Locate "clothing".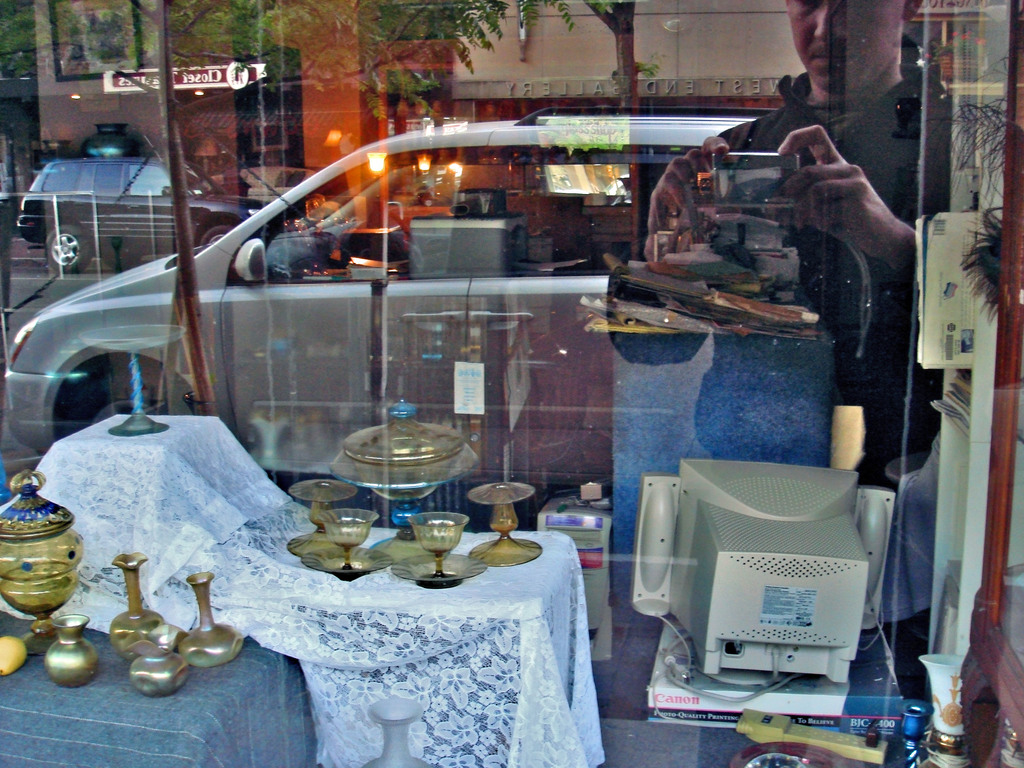
Bounding box: box(605, 62, 1023, 488).
